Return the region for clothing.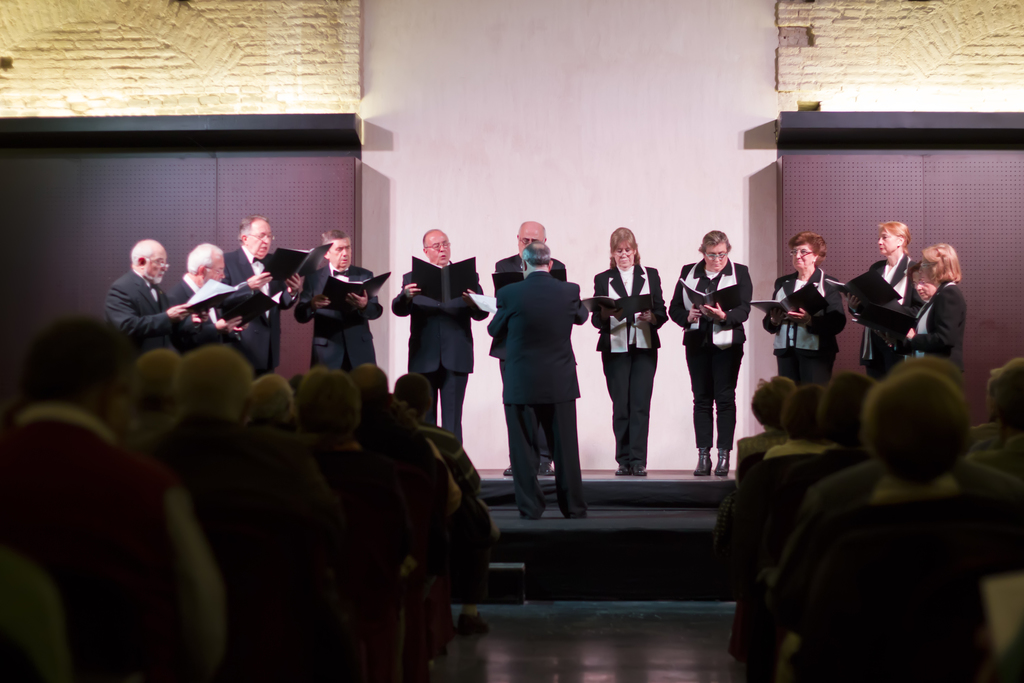
box(781, 475, 1002, 682).
